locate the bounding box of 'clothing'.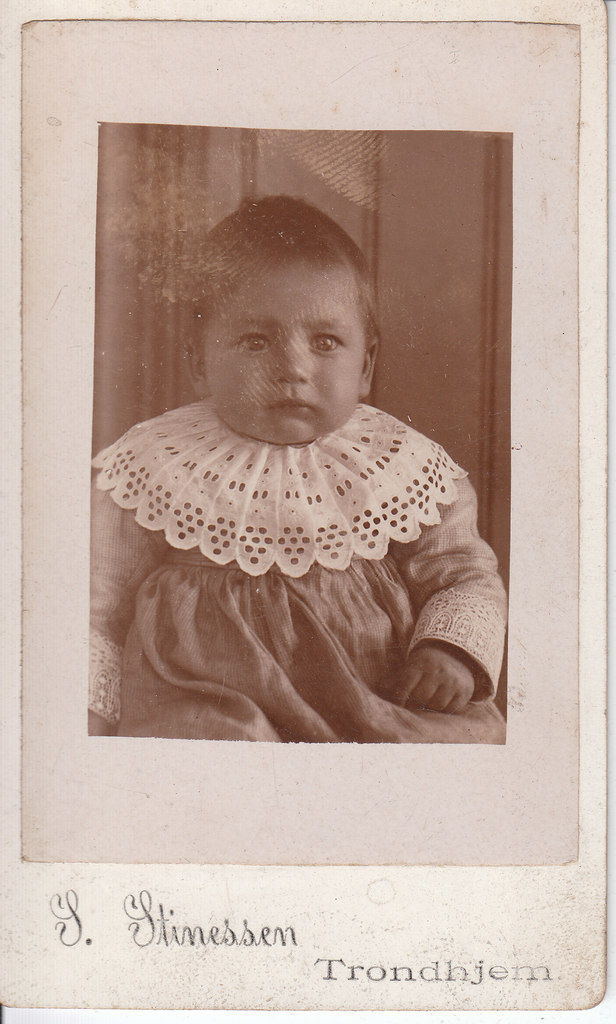
Bounding box: bbox(113, 303, 508, 714).
